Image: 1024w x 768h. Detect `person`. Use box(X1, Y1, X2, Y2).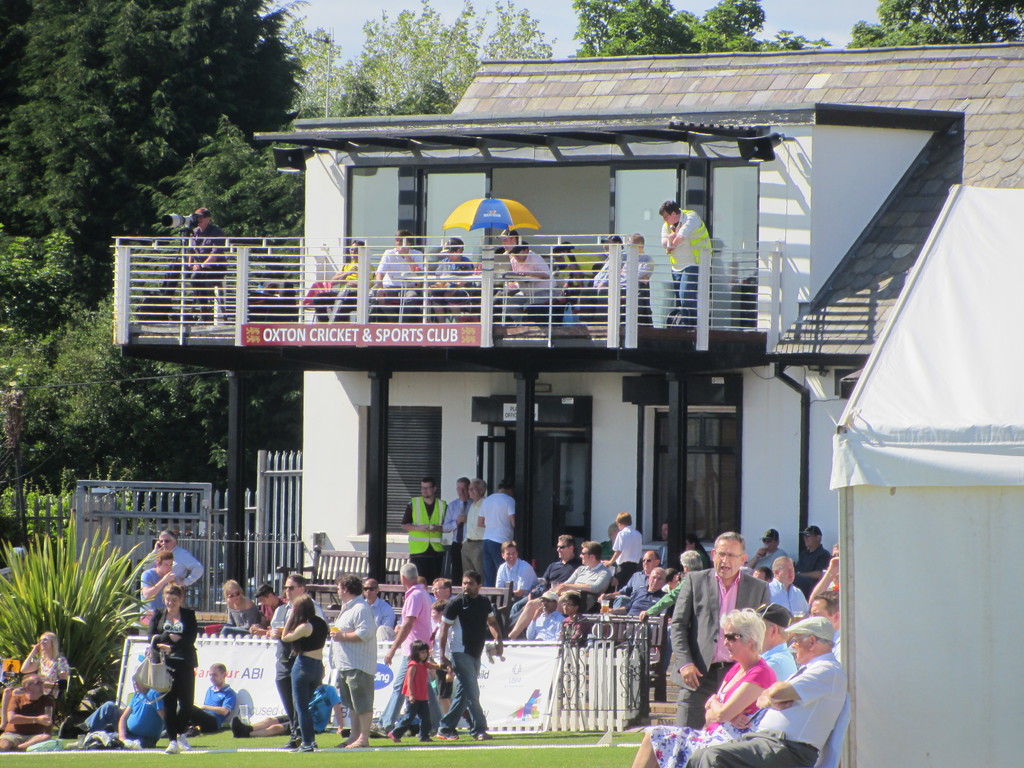
box(232, 664, 333, 743).
